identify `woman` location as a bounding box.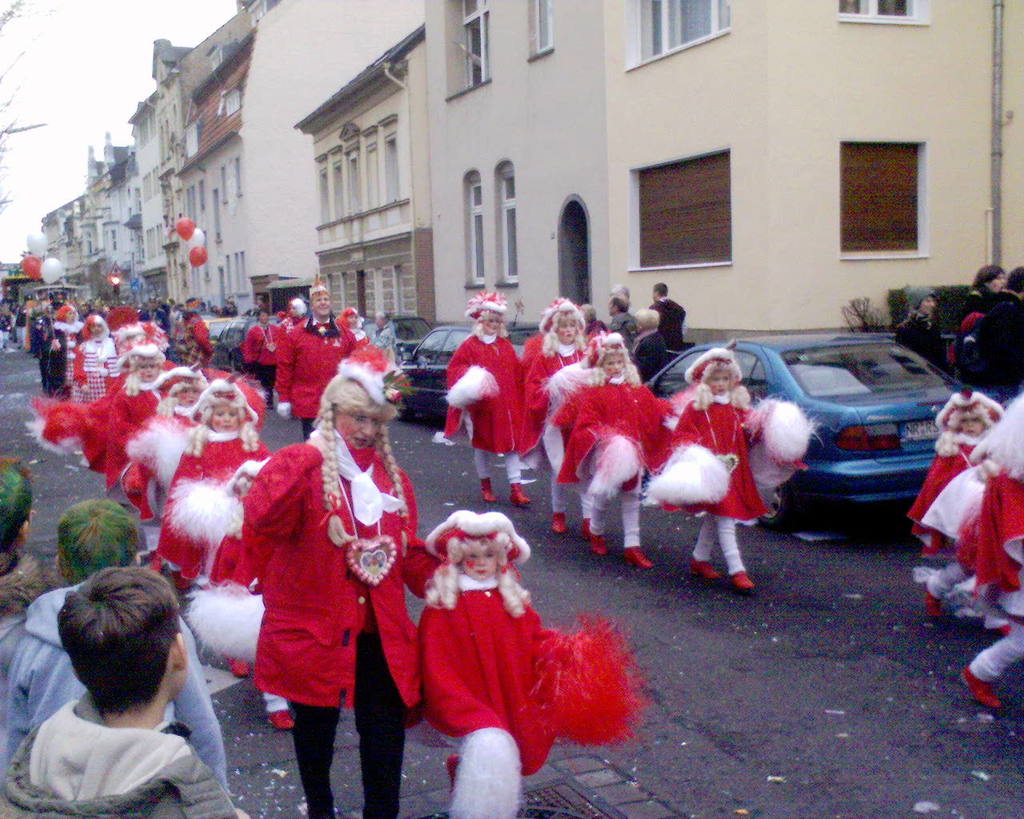
{"left": 444, "top": 288, "right": 538, "bottom": 504}.
